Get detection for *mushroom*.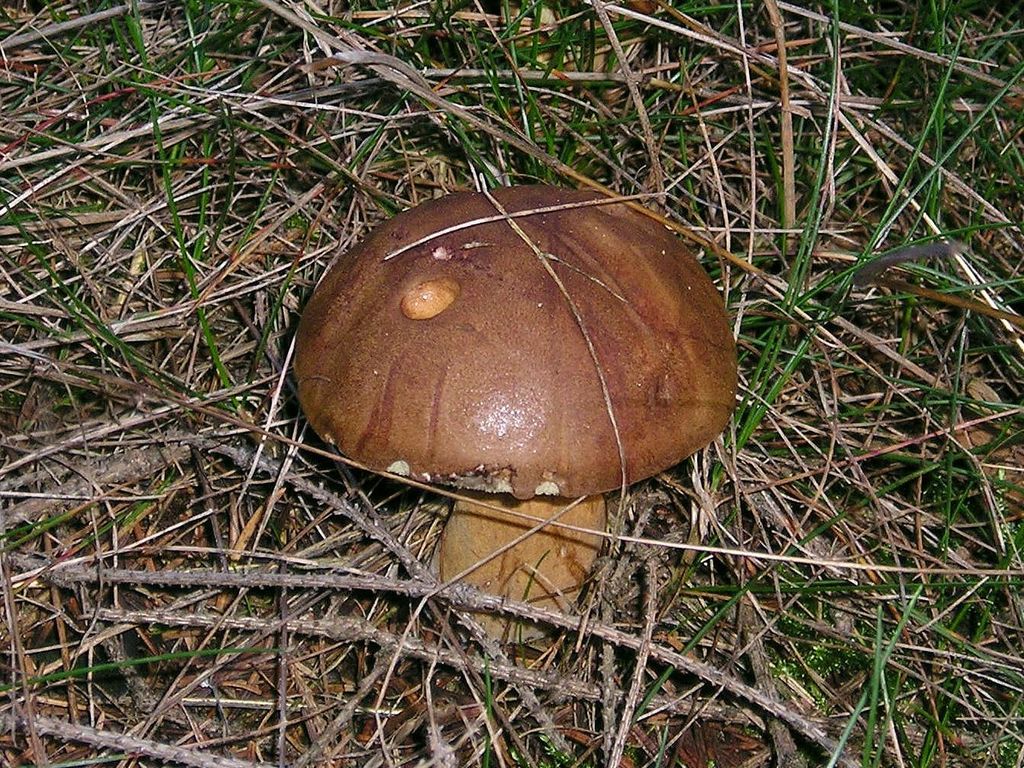
Detection: [291, 179, 748, 637].
